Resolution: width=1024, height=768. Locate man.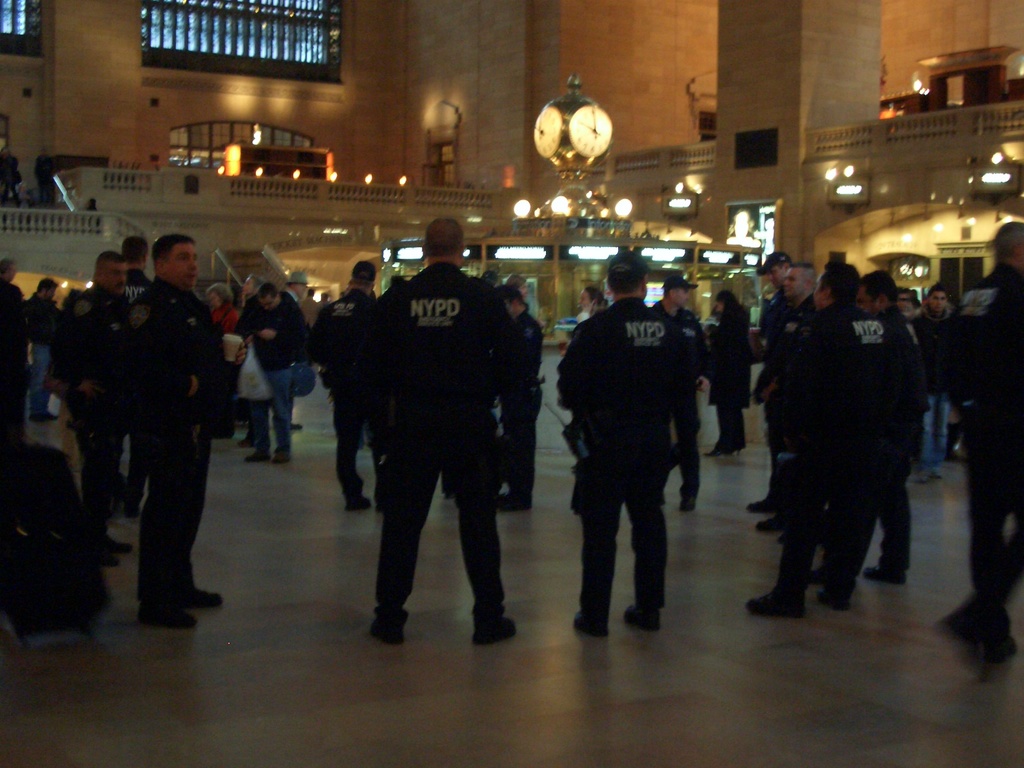
(x1=15, y1=279, x2=60, y2=421).
